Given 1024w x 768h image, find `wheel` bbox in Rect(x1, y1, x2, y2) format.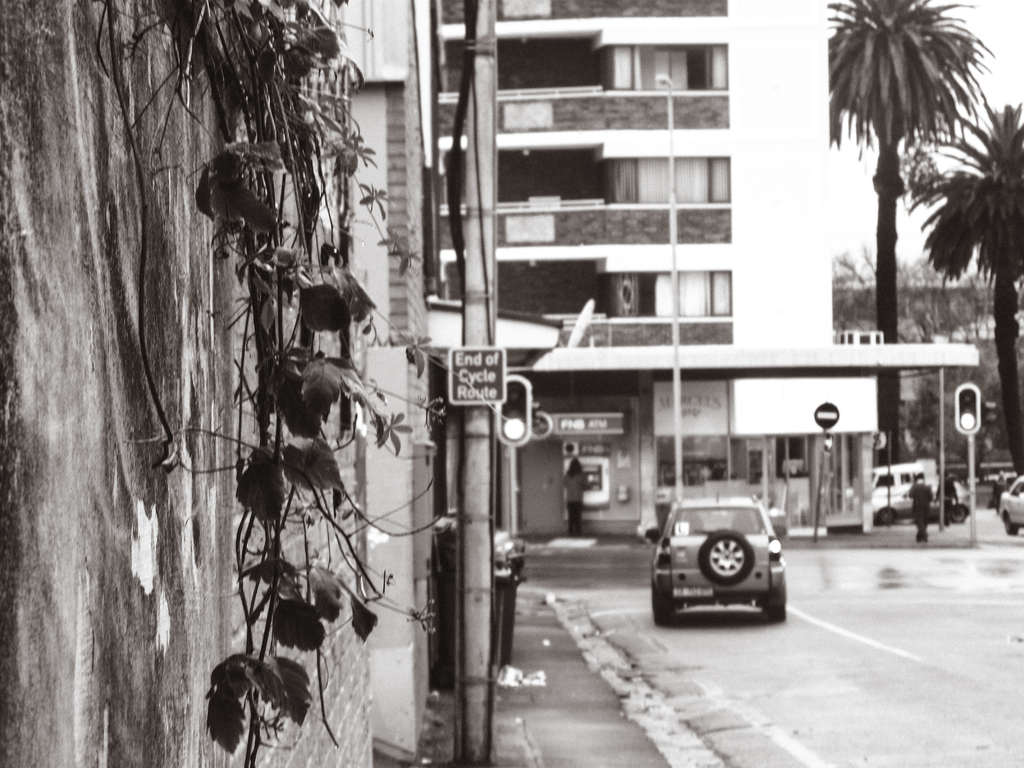
Rect(762, 595, 788, 621).
